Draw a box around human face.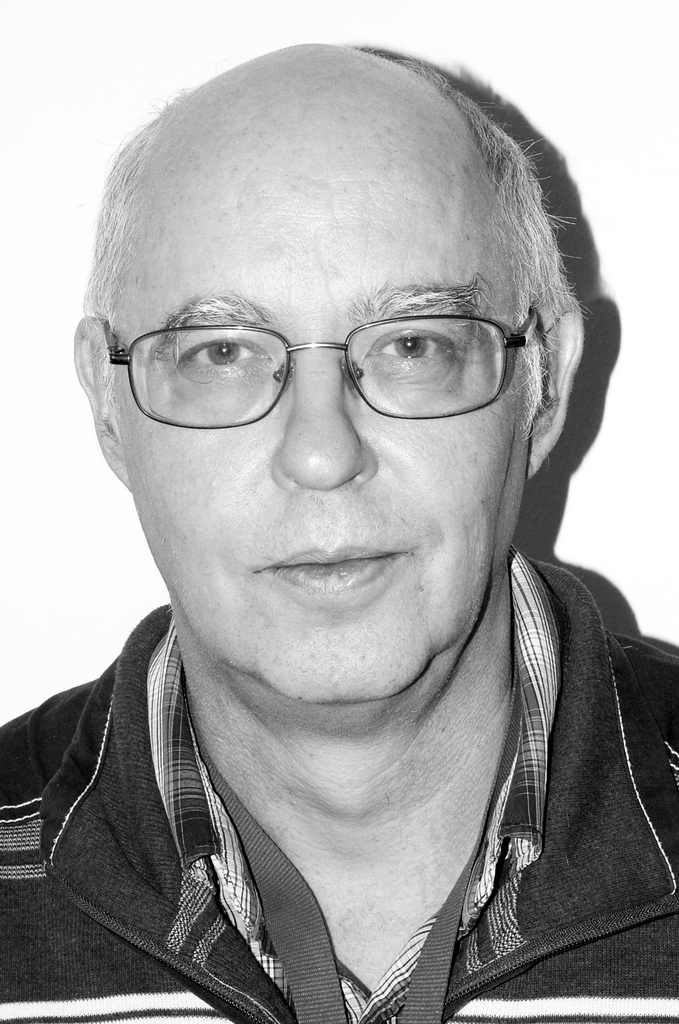
111:168:540:705.
